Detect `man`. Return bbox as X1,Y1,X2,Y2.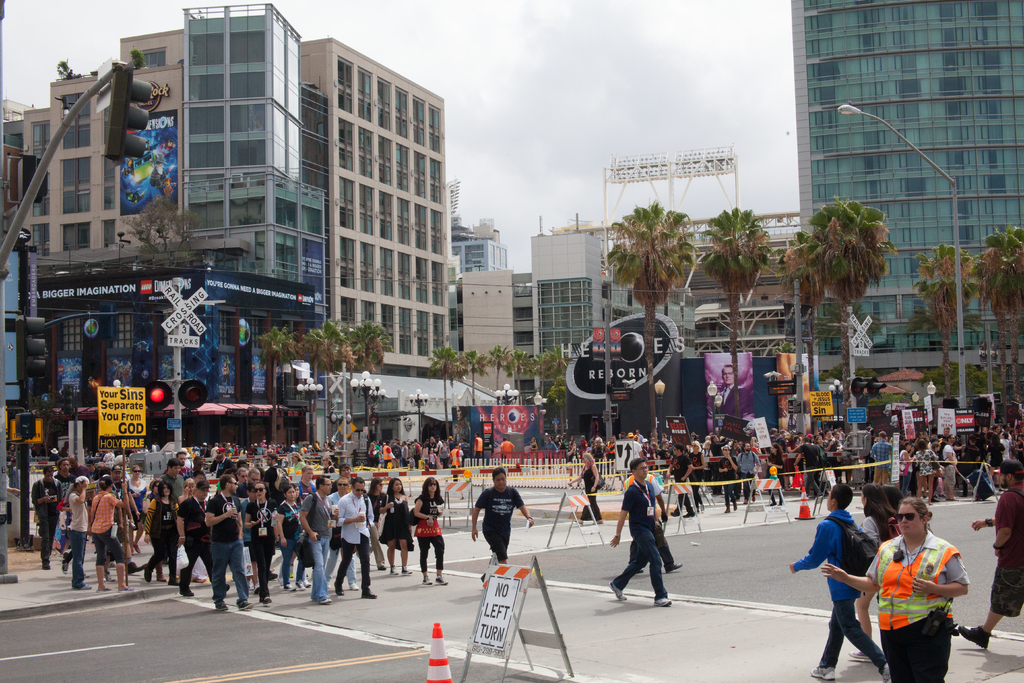
796,439,822,497.
